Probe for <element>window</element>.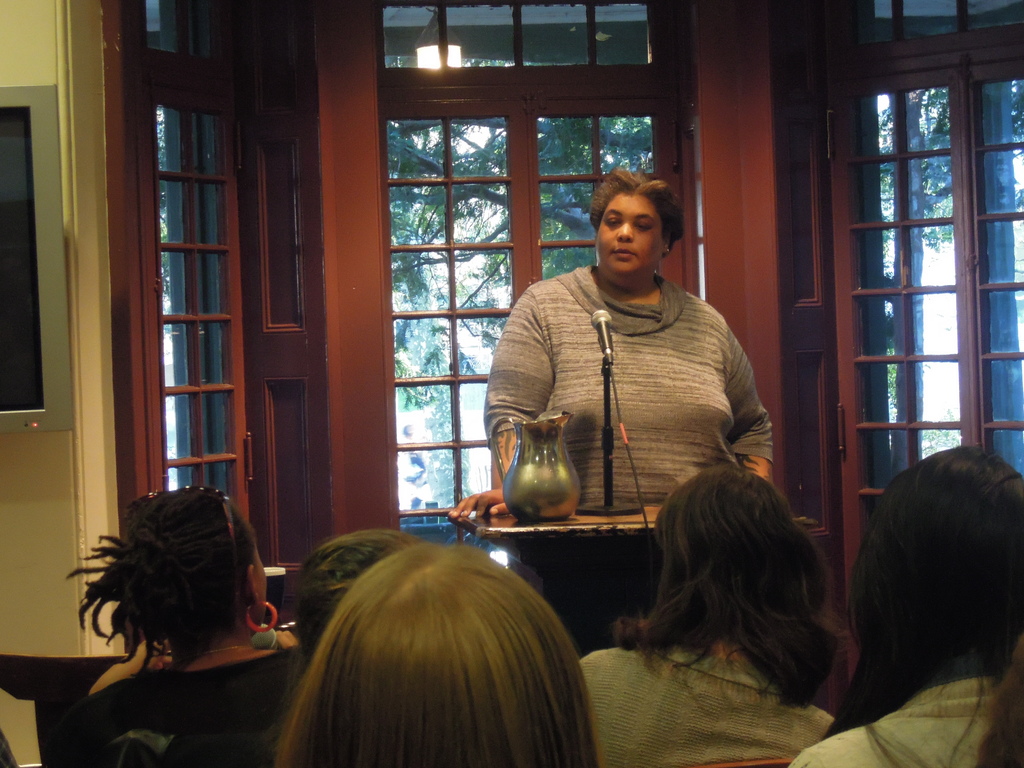
Probe result: (x1=107, y1=0, x2=293, y2=570).
